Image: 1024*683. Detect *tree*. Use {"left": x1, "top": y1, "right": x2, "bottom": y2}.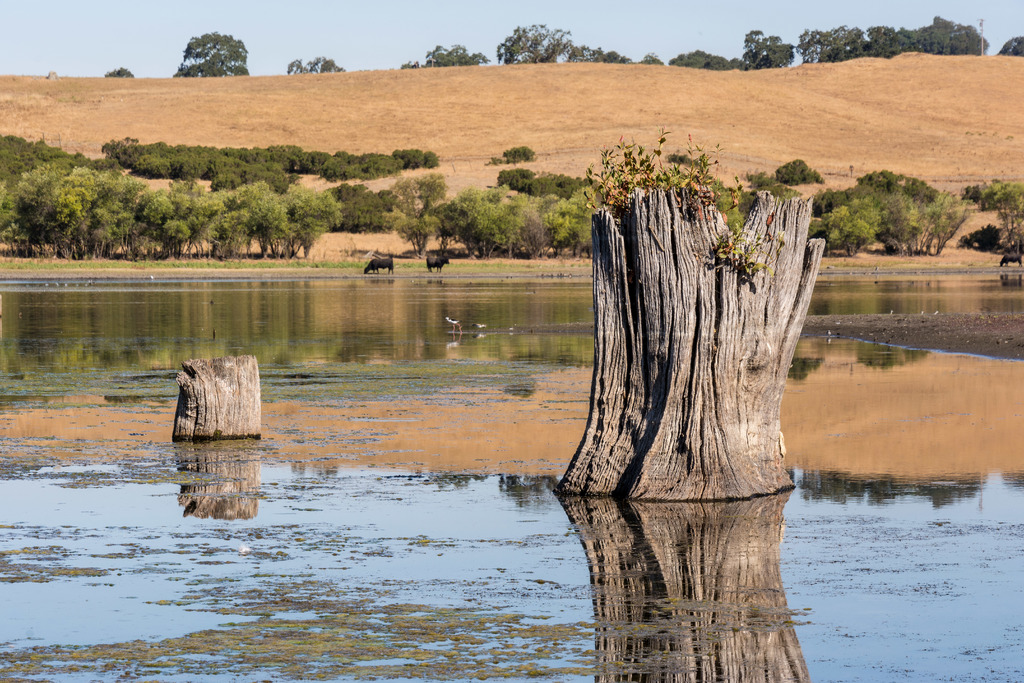
{"left": 641, "top": 51, "right": 665, "bottom": 67}.
